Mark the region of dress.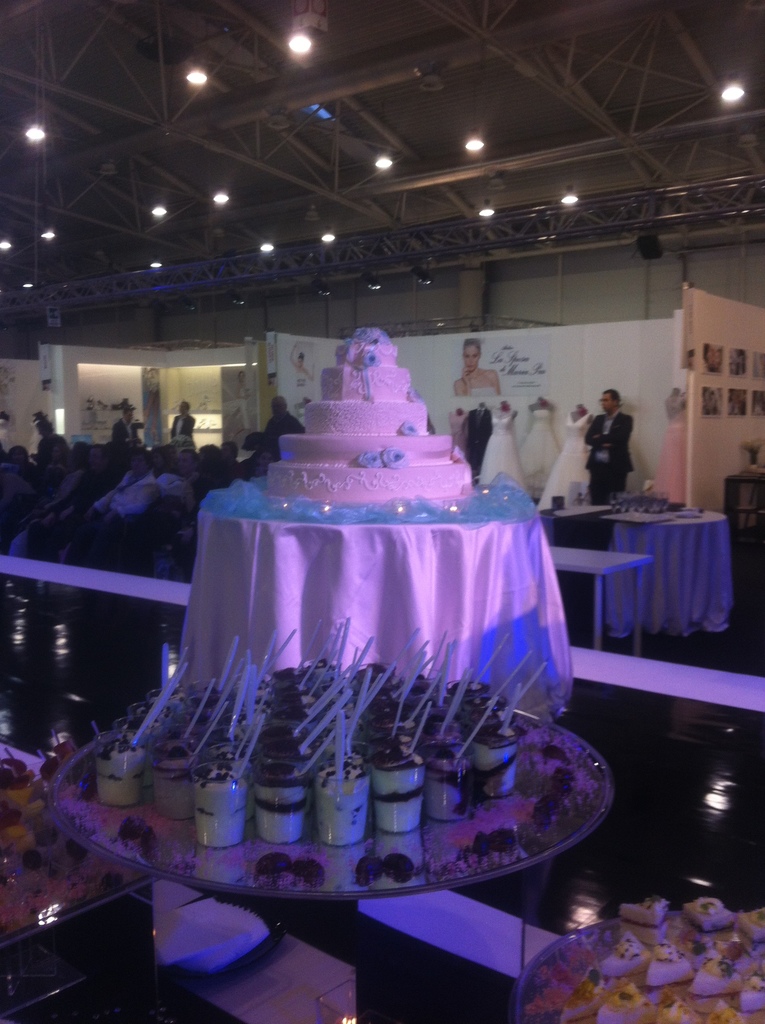
Region: Rect(479, 408, 529, 489).
